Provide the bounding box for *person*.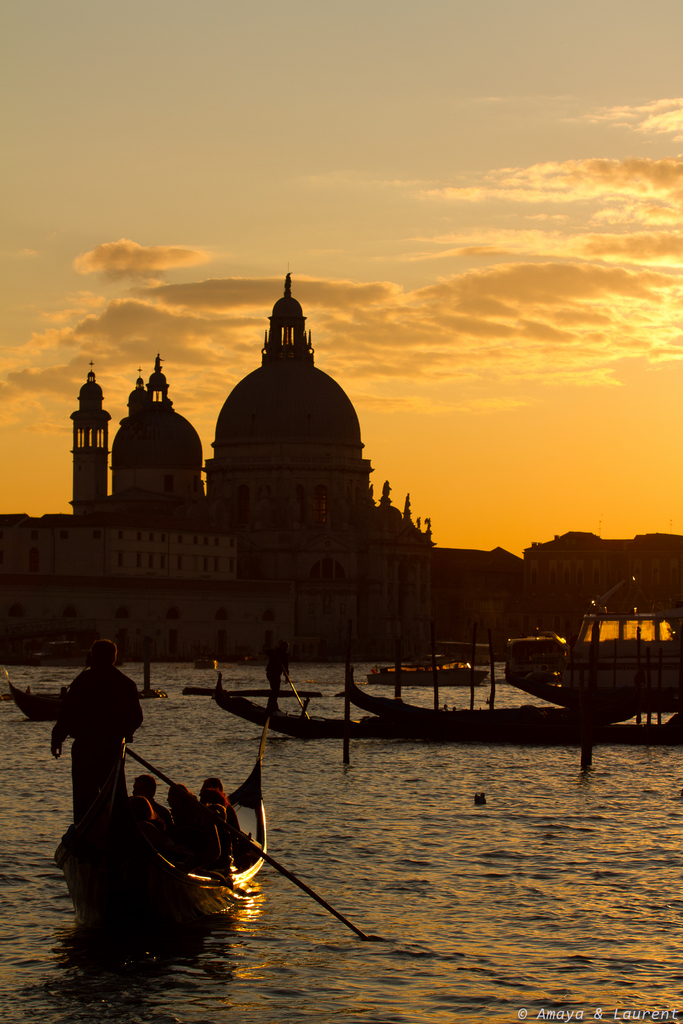
(201,772,249,867).
